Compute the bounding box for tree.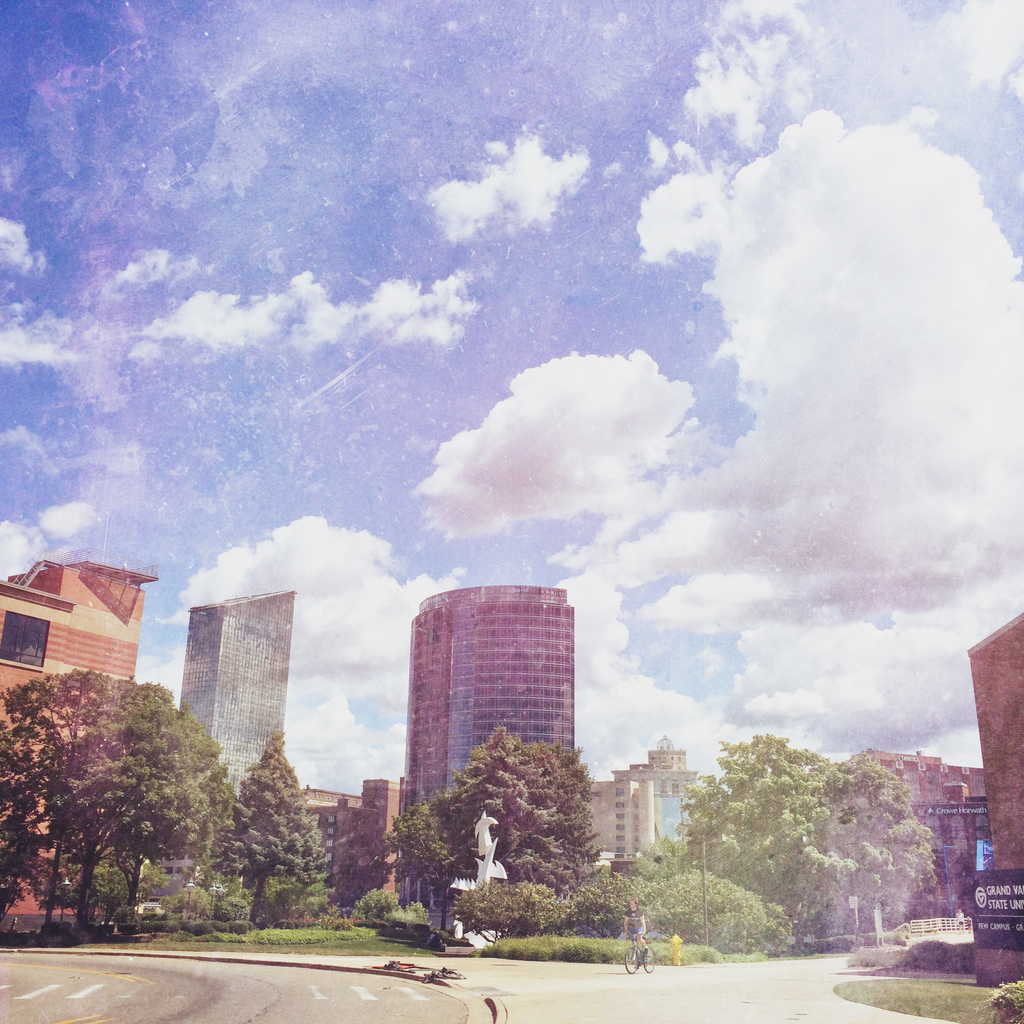
(11, 661, 259, 930).
